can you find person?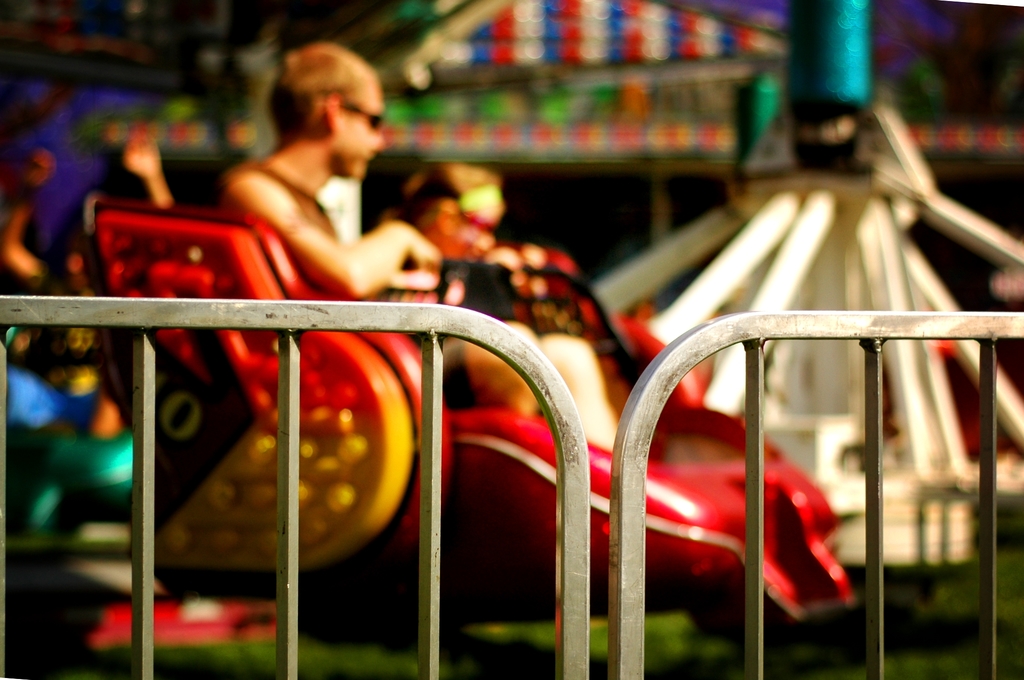
Yes, bounding box: BBox(365, 142, 516, 268).
